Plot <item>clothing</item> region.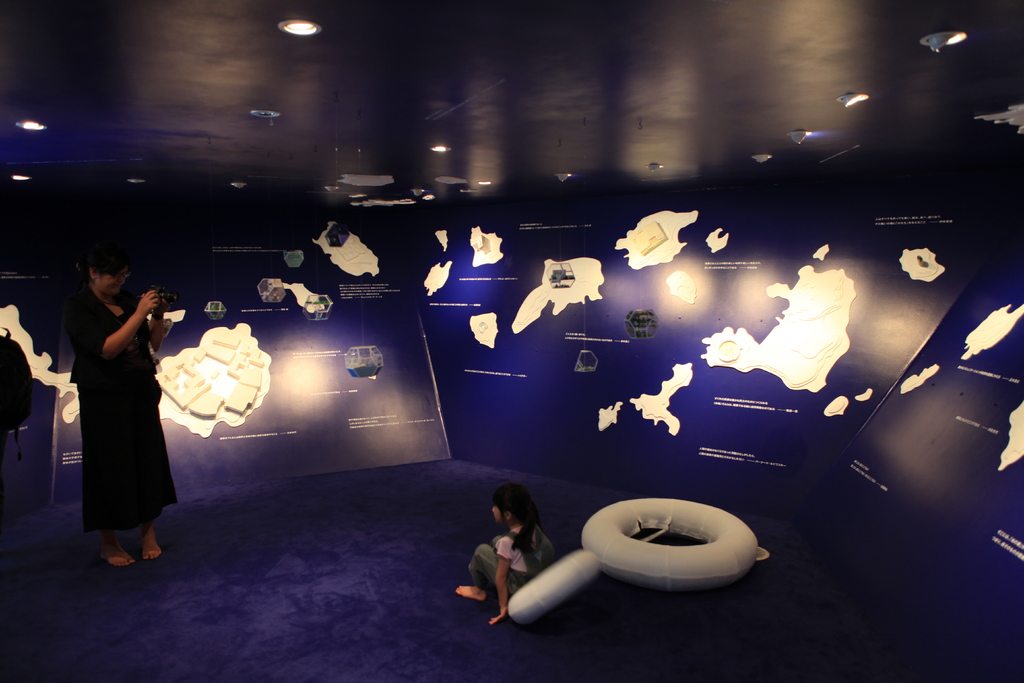
Plotted at bbox=[69, 283, 179, 531].
